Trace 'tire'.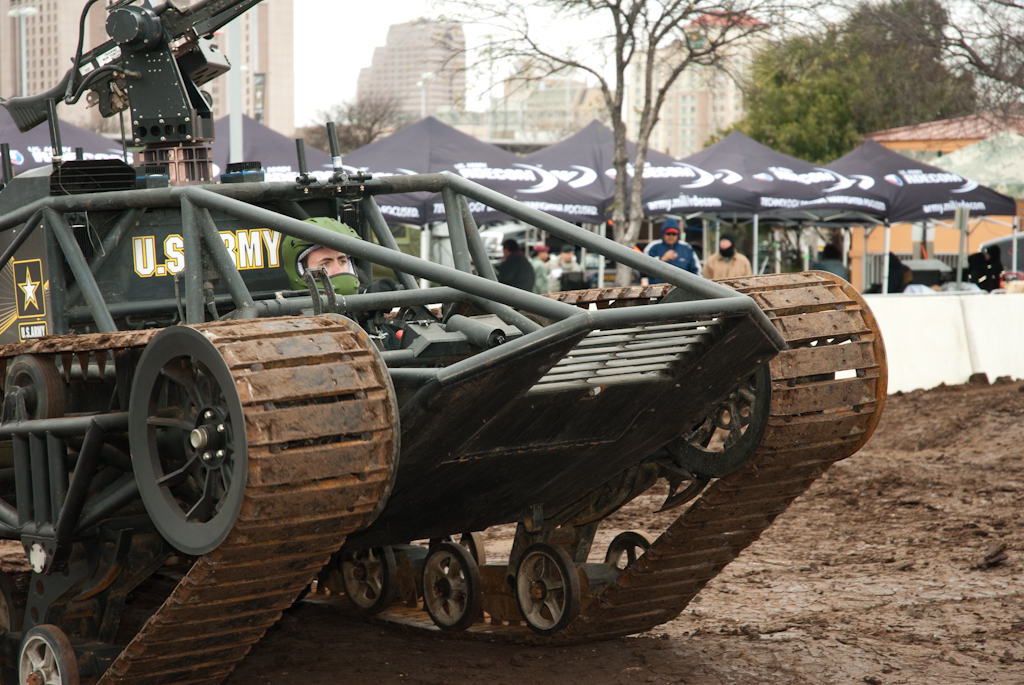
Traced to locate(15, 624, 78, 684).
